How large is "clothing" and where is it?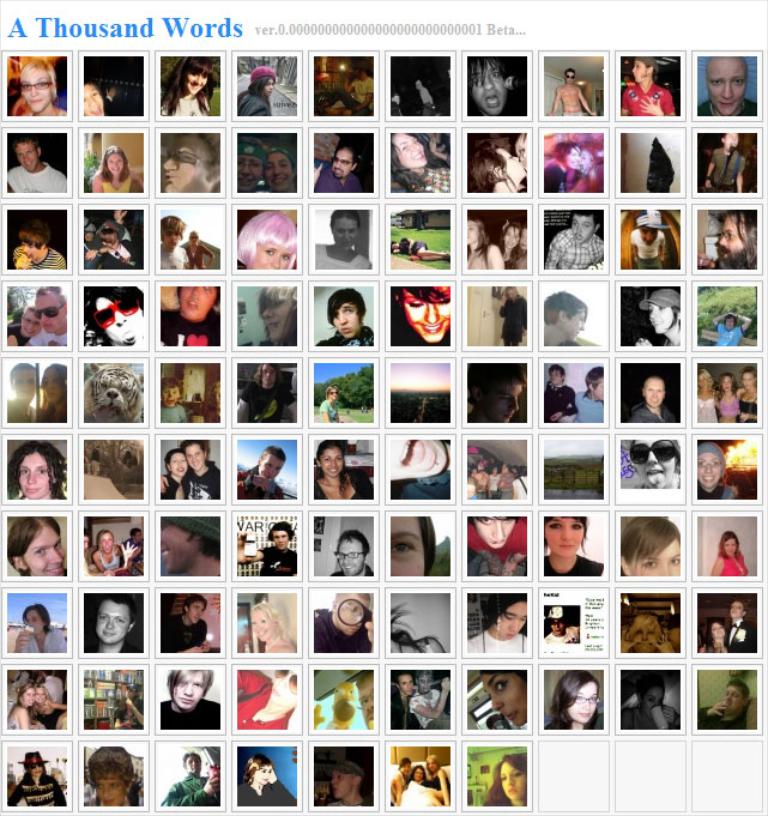
Bounding box: BBox(157, 401, 188, 424).
